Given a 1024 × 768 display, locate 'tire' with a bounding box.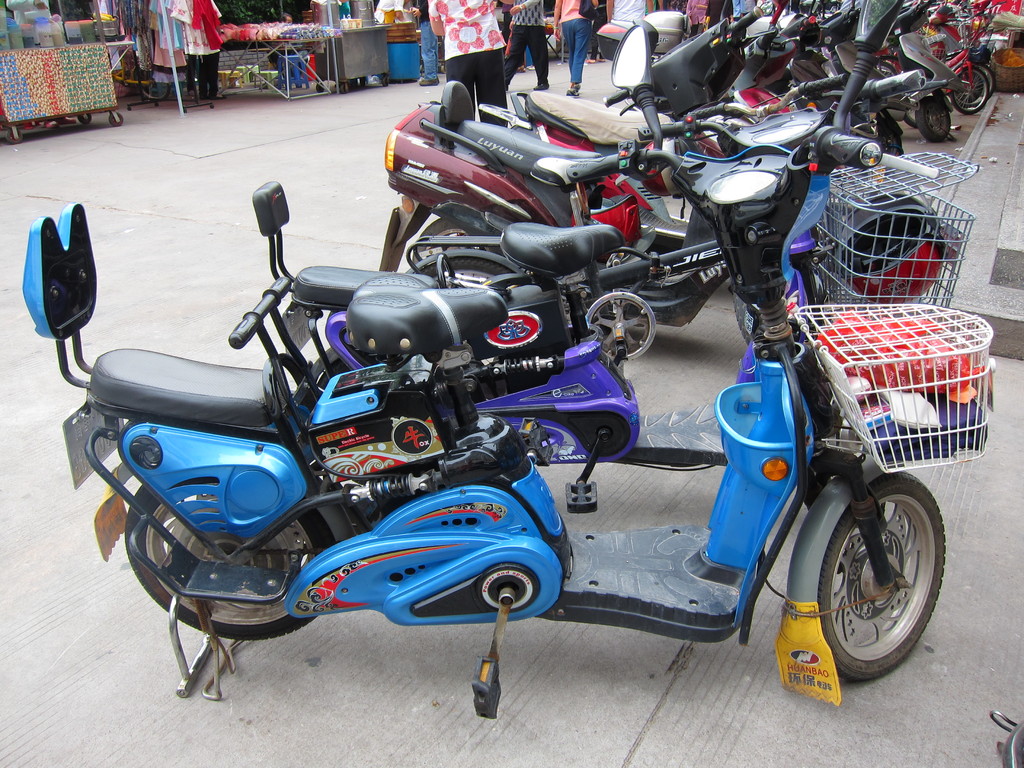
Located: [x1=298, y1=347, x2=453, y2=470].
